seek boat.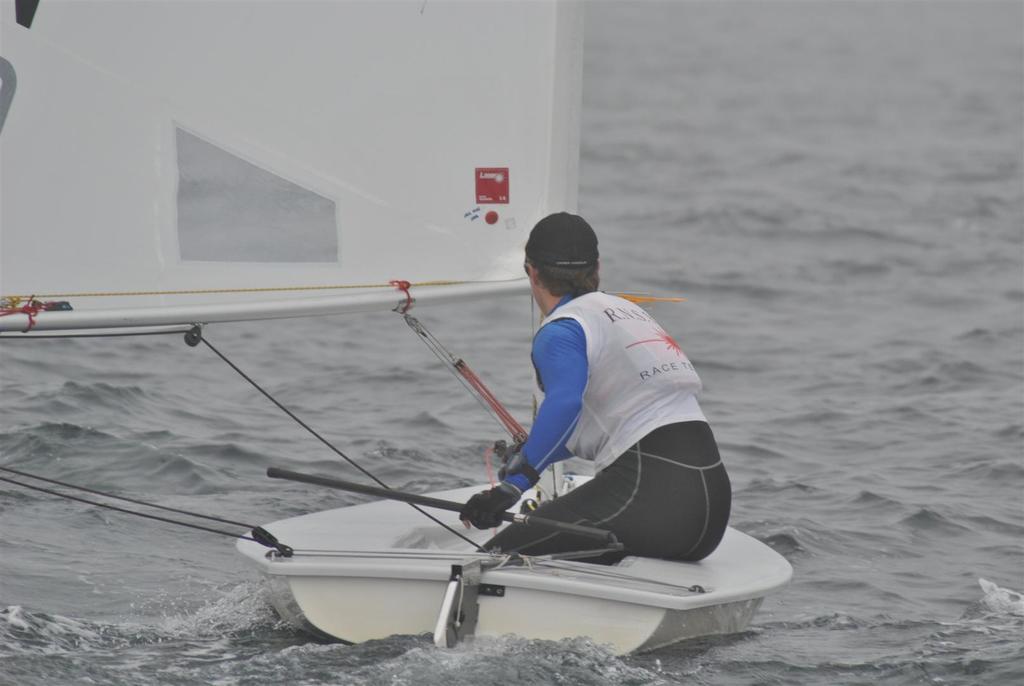
<box>132,442,876,643</box>.
